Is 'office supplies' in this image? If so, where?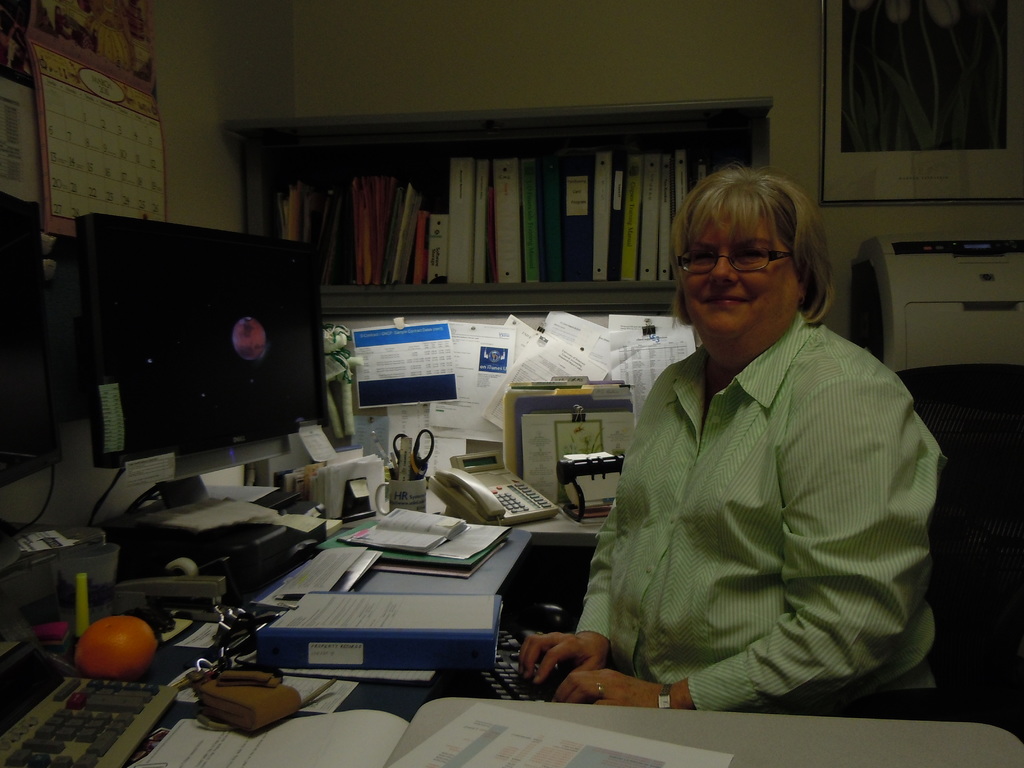
Yes, at <region>299, 450, 367, 506</region>.
